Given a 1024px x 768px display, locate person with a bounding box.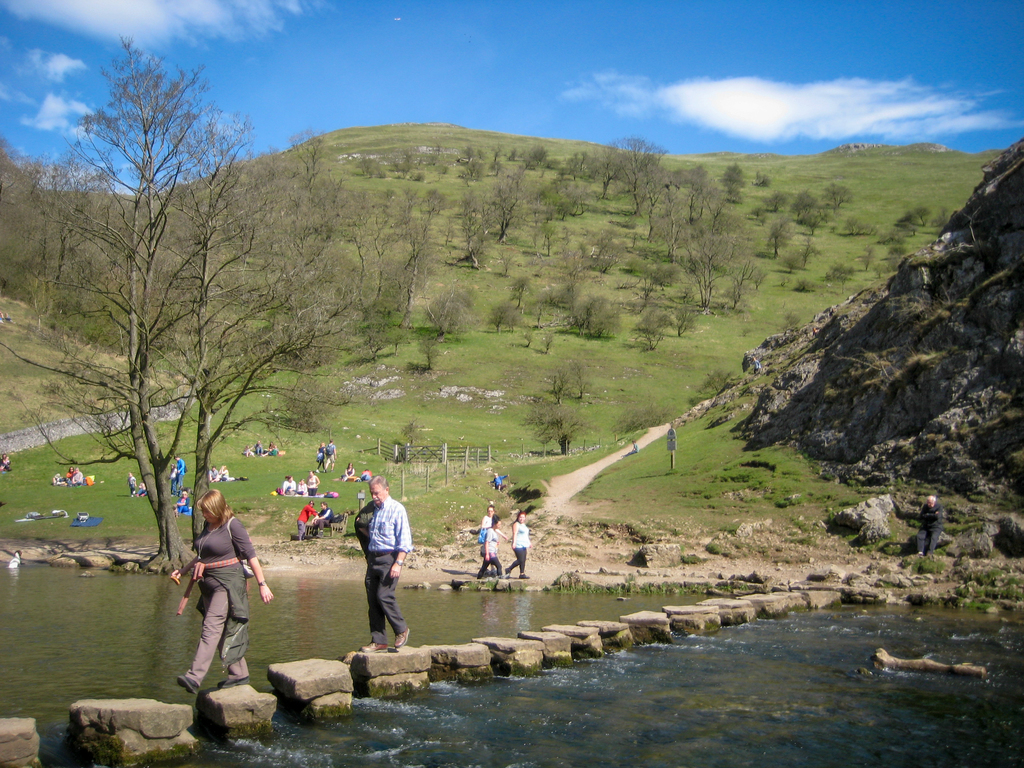
Located: [750, 356, 763, 374].
